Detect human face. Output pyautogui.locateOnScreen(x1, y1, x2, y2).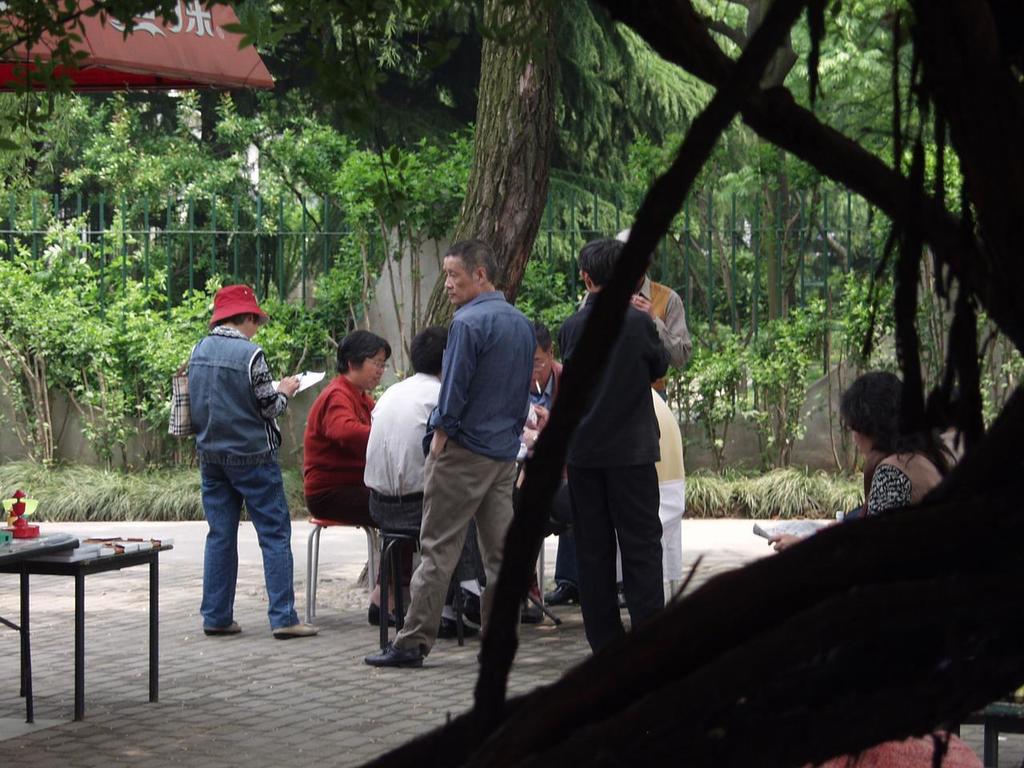
pyautogui.locateOnScreen(535, 350, 551, 386).
